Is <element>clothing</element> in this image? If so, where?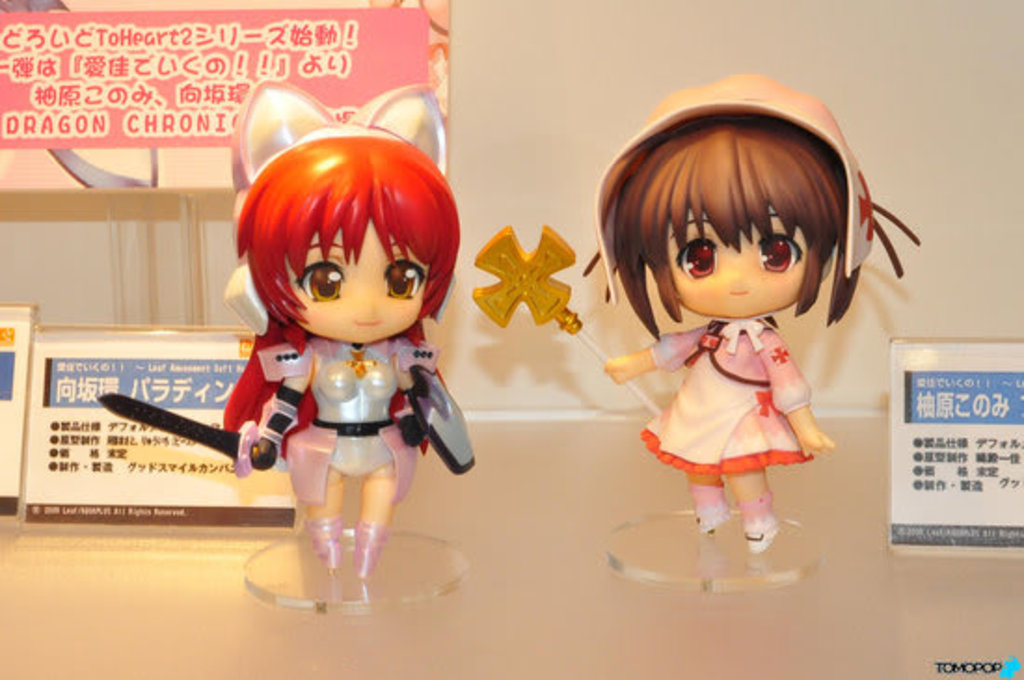
Yes, at Rect(629, 320, 823, 479).
